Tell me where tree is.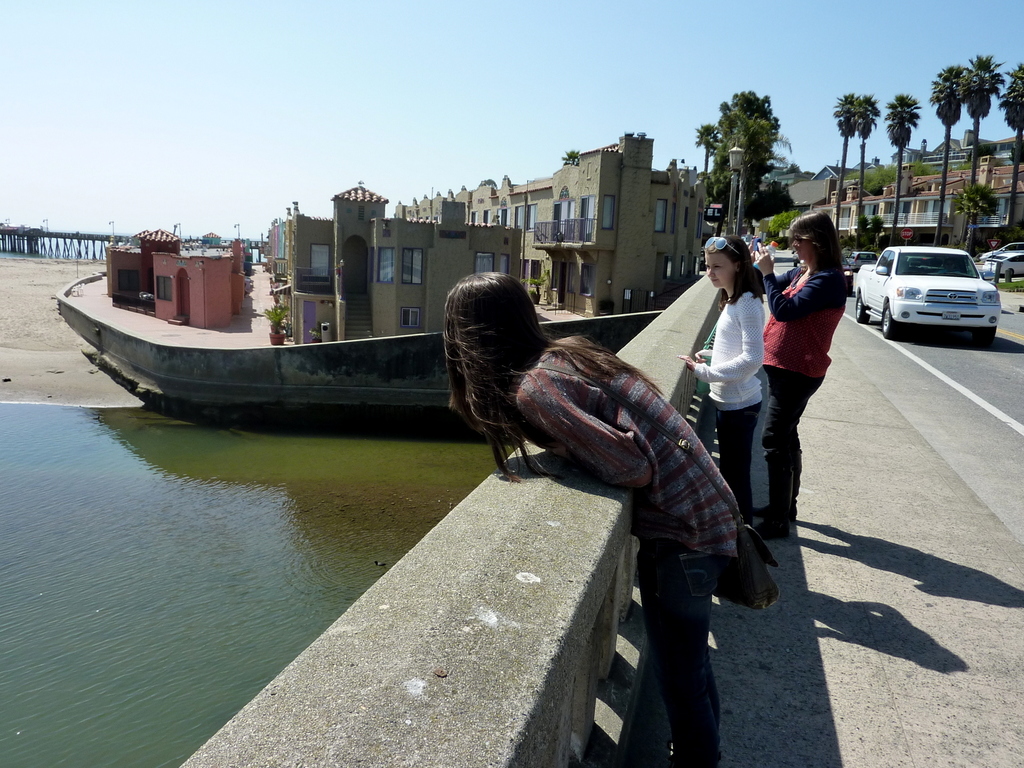
tree is at rect(1001, 64, 1023, 232).
